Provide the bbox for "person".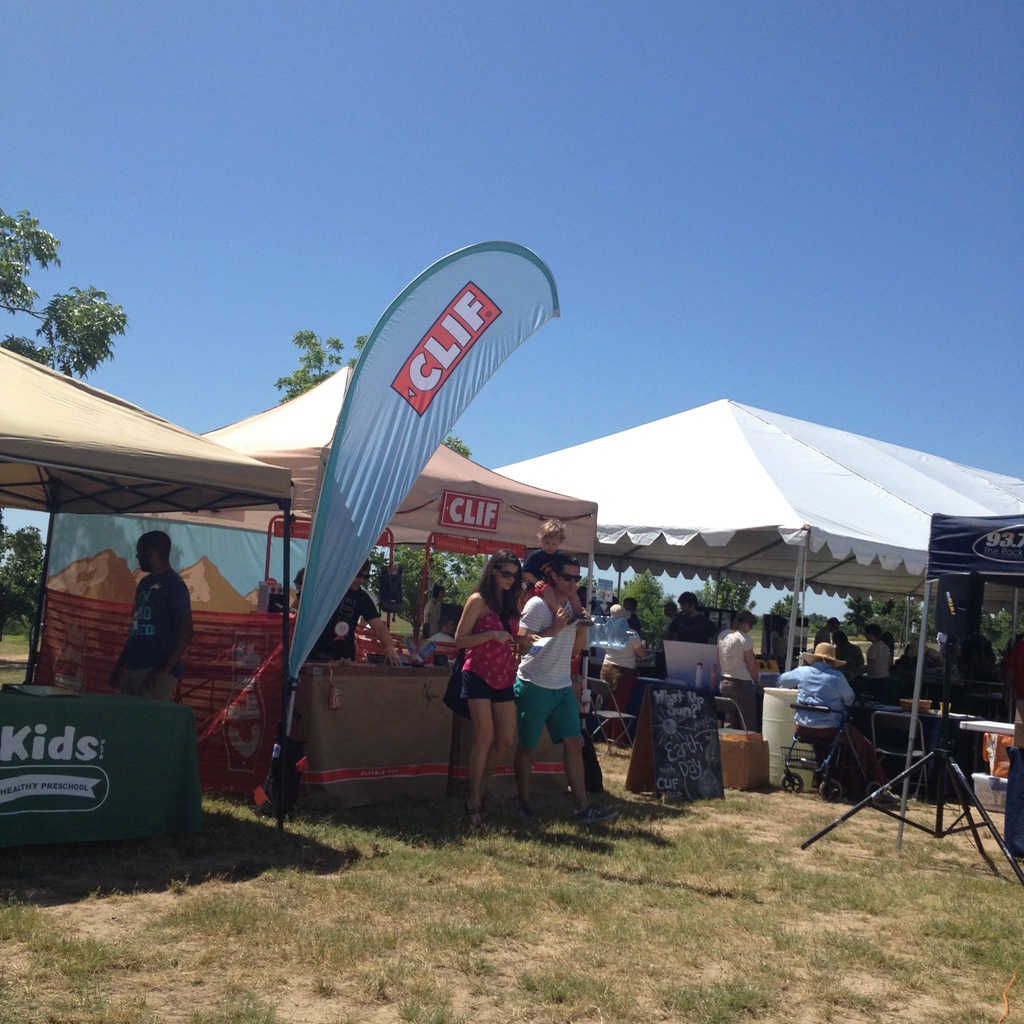
Rect(708, 606, 764, 717).
